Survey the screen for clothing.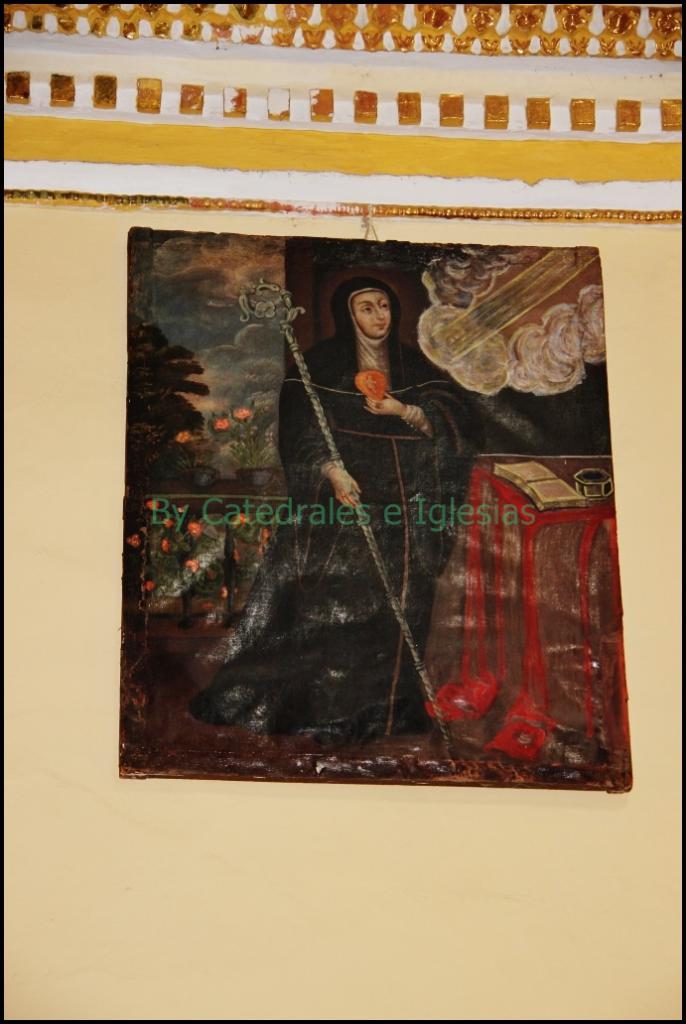
Survey found: select_region(205, 334, 488, 748).
